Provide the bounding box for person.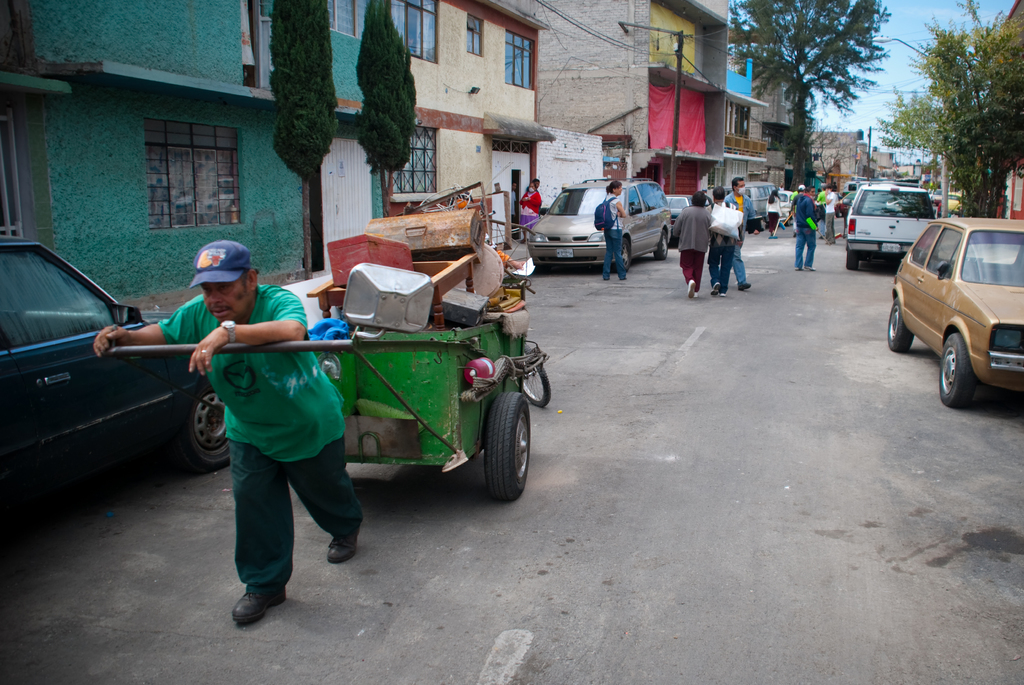
BBox(765, 192, 780, 239).
